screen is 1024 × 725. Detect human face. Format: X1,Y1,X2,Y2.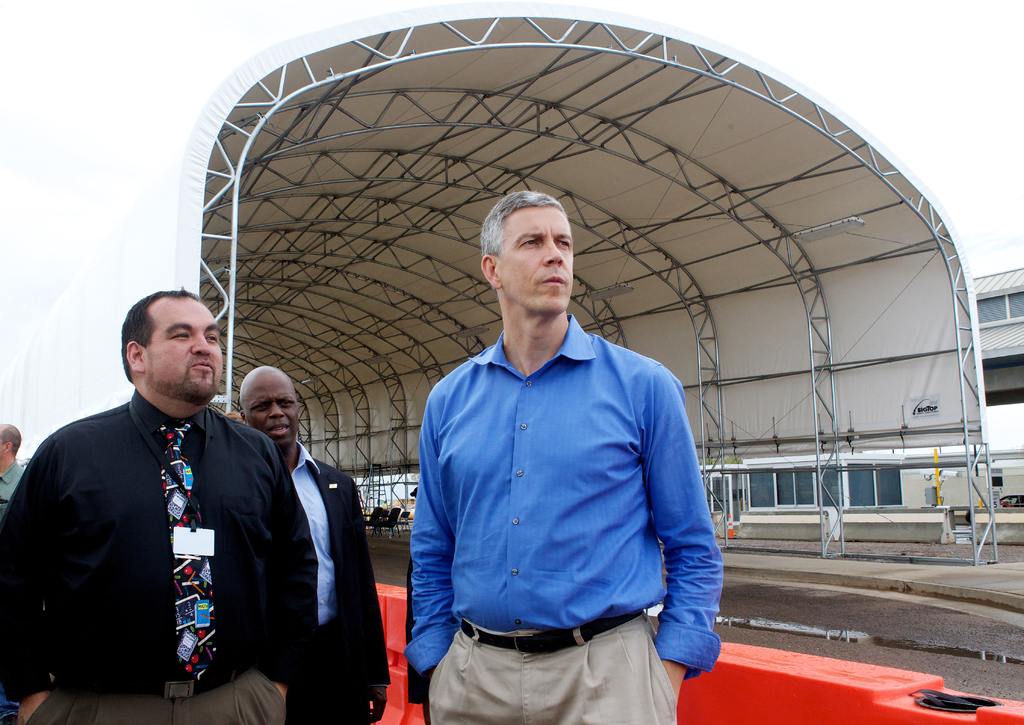
253,373,305,448.
